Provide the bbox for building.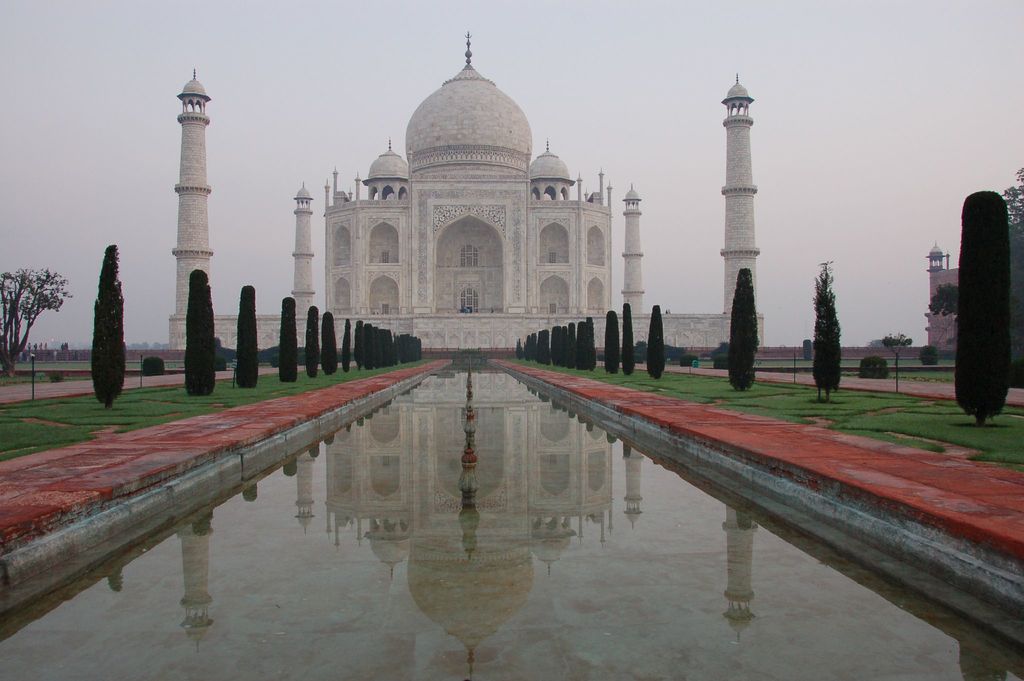
[164, 26, 764, 346].
